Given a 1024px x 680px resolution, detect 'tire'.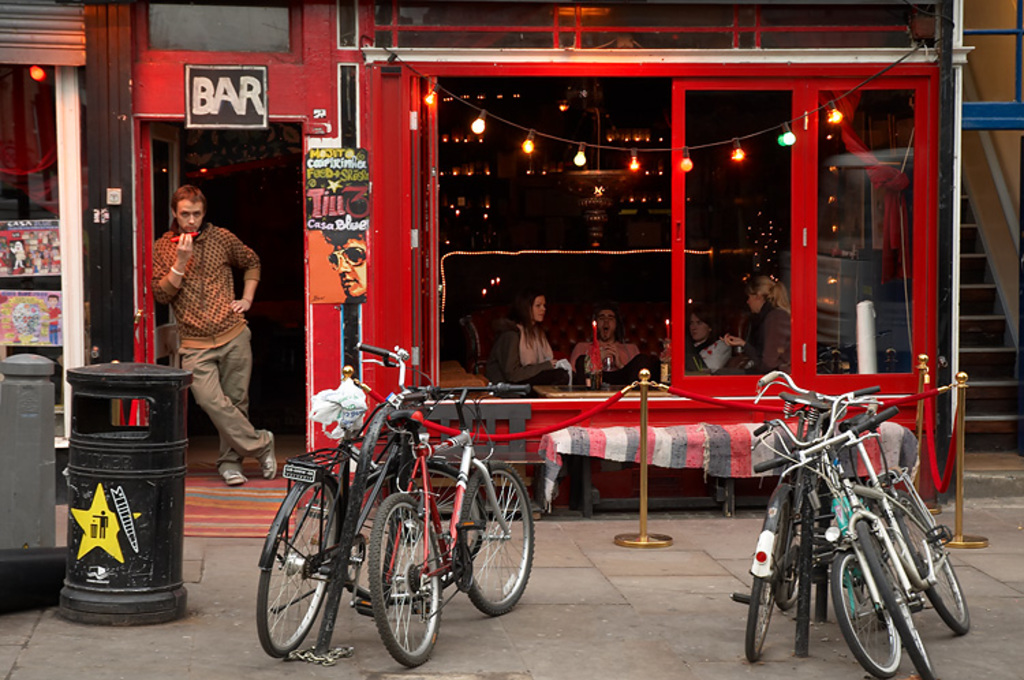
(744,568,778,661).
